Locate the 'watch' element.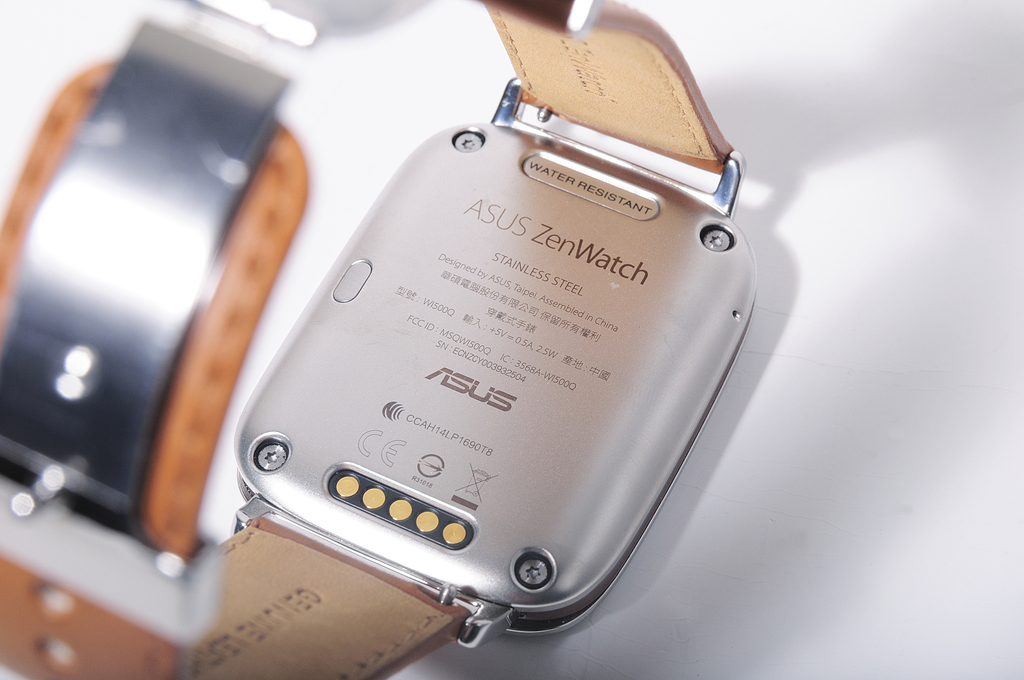
Element bbox: [0,0,786,679].
